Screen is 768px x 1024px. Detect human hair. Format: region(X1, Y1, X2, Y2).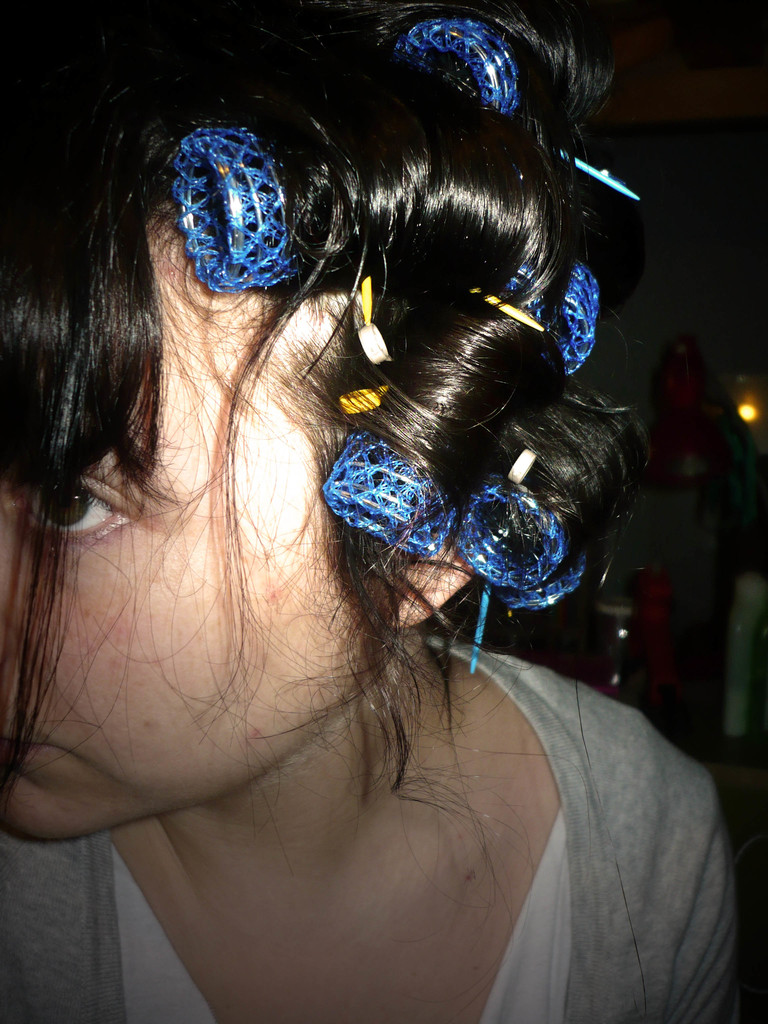
region(60, 12, 686, 532).
